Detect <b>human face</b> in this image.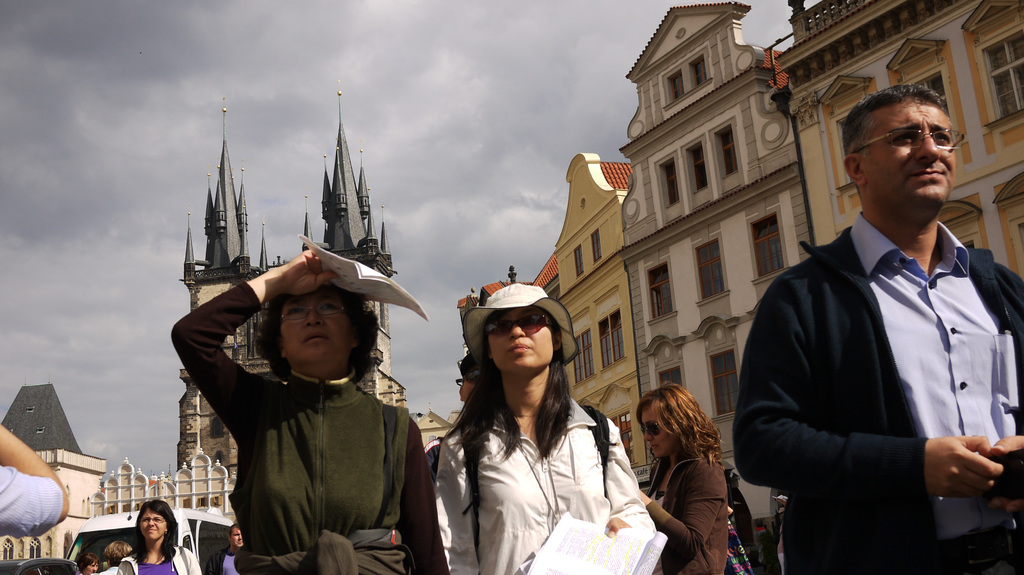
Detection: detection(483, 304, 555, 374).
